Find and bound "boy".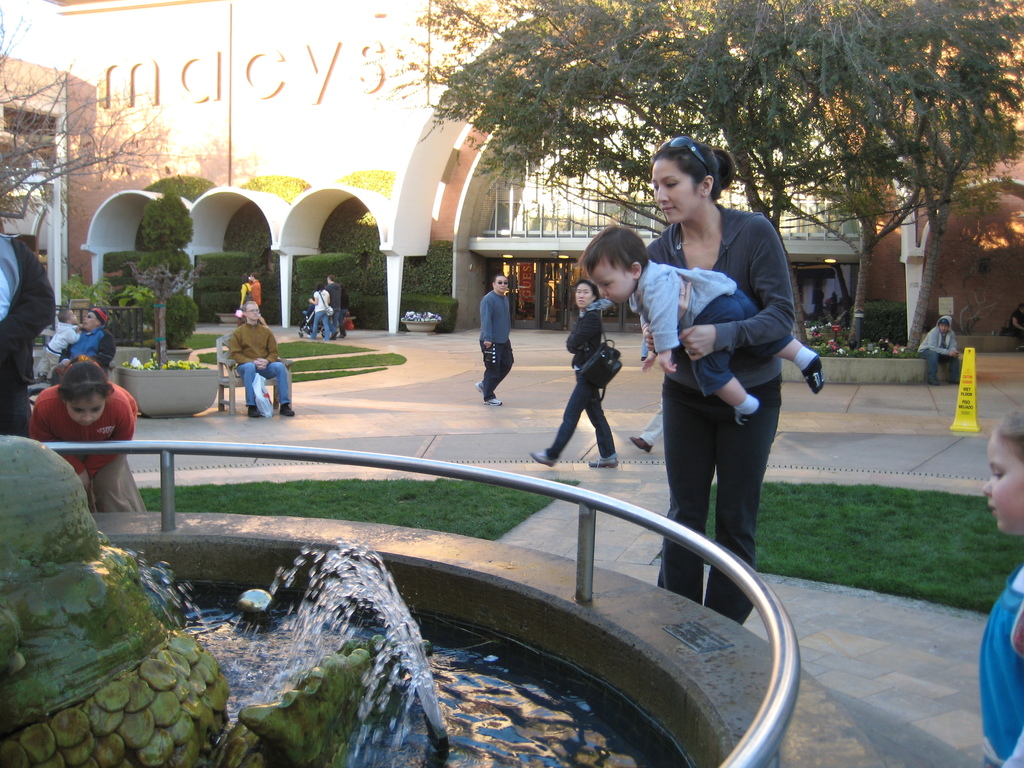
Bound: (x1=28, y1=306, x2=86, y2=383).
